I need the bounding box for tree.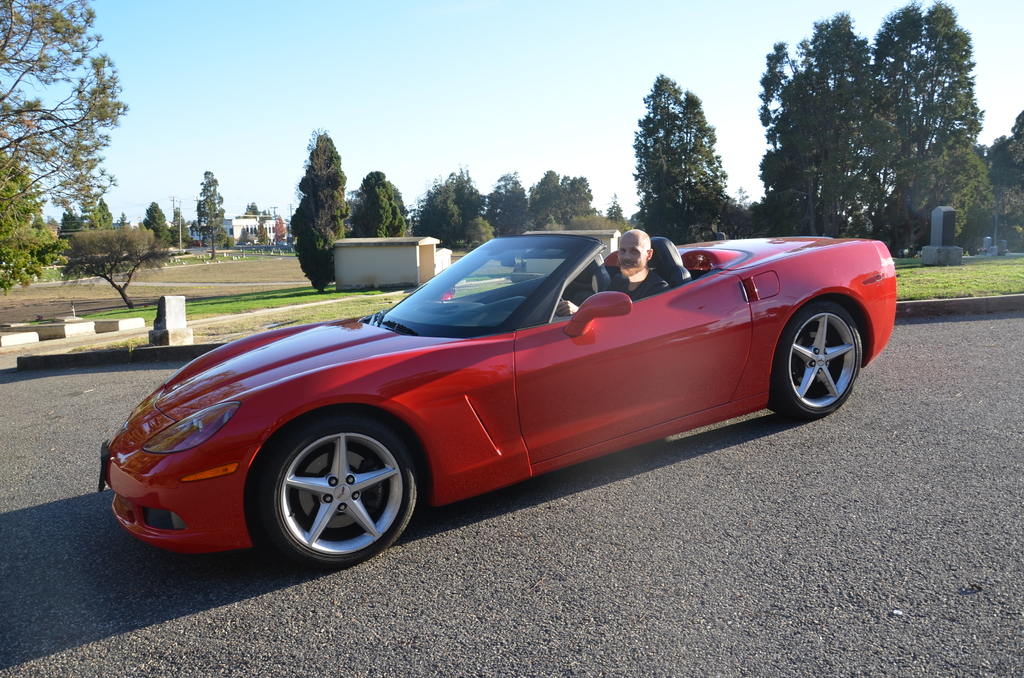
Here it is: bbox=(89, 193, 116, 228).
